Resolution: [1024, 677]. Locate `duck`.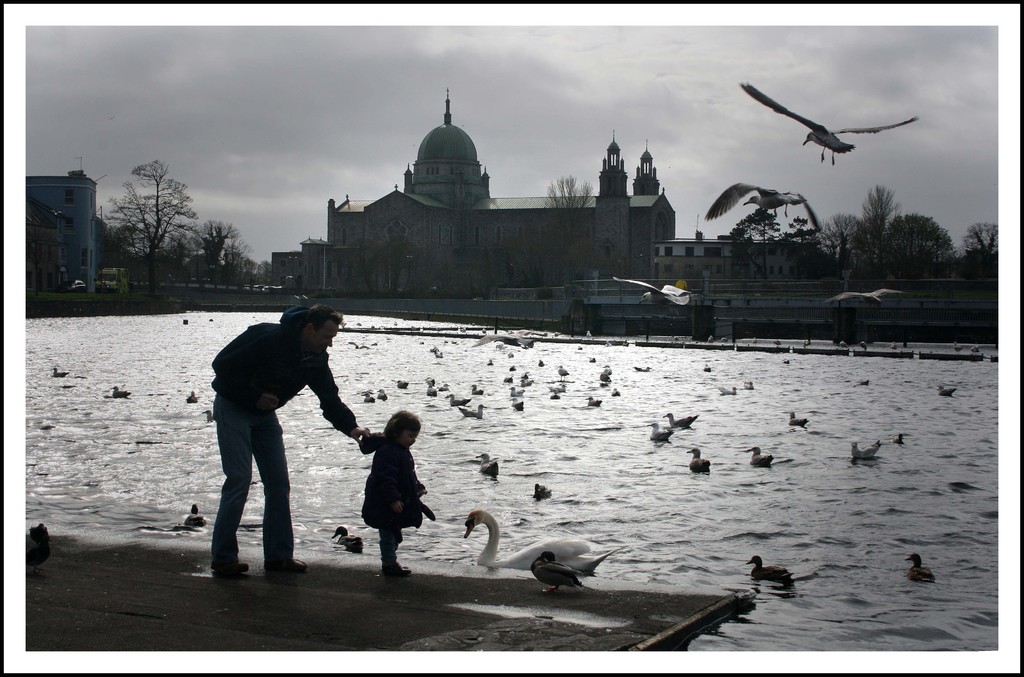
(747, 555, 797, 580).
